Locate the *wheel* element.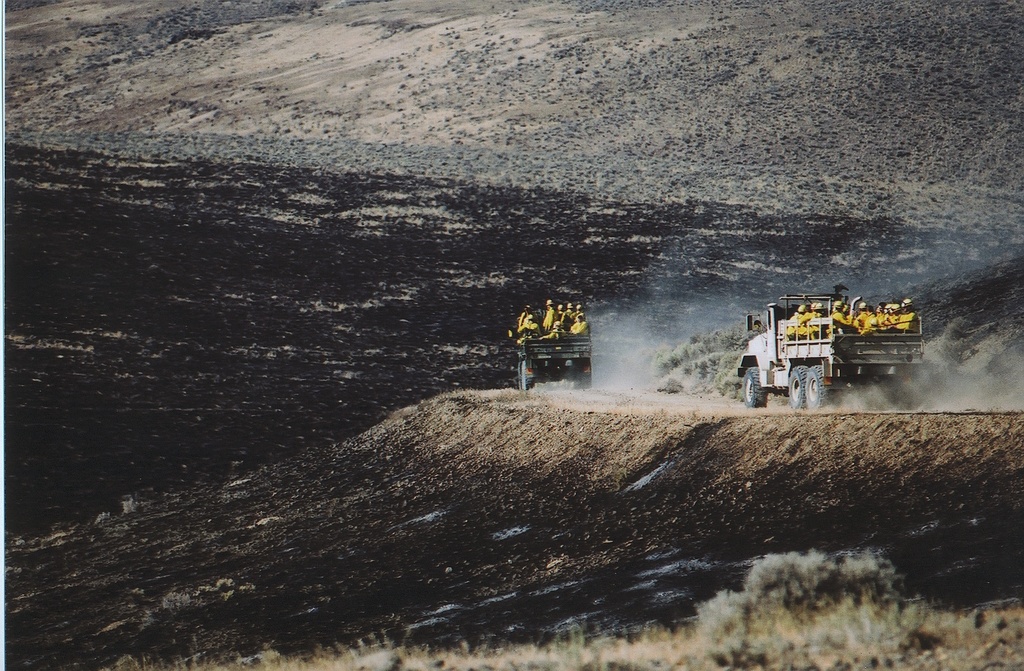
Element bbox: box=[743, 365, 767, 409].
